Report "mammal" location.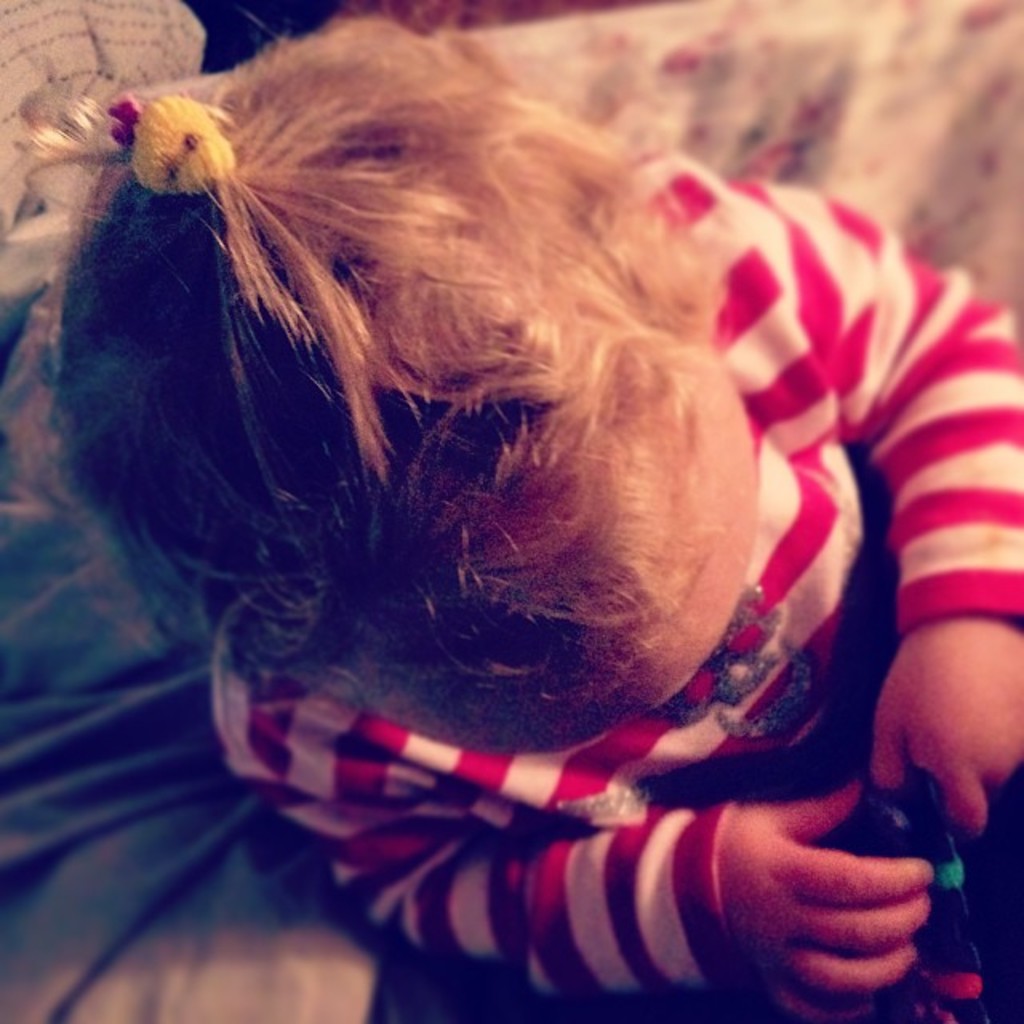
Report: 46,0,1003,960.
